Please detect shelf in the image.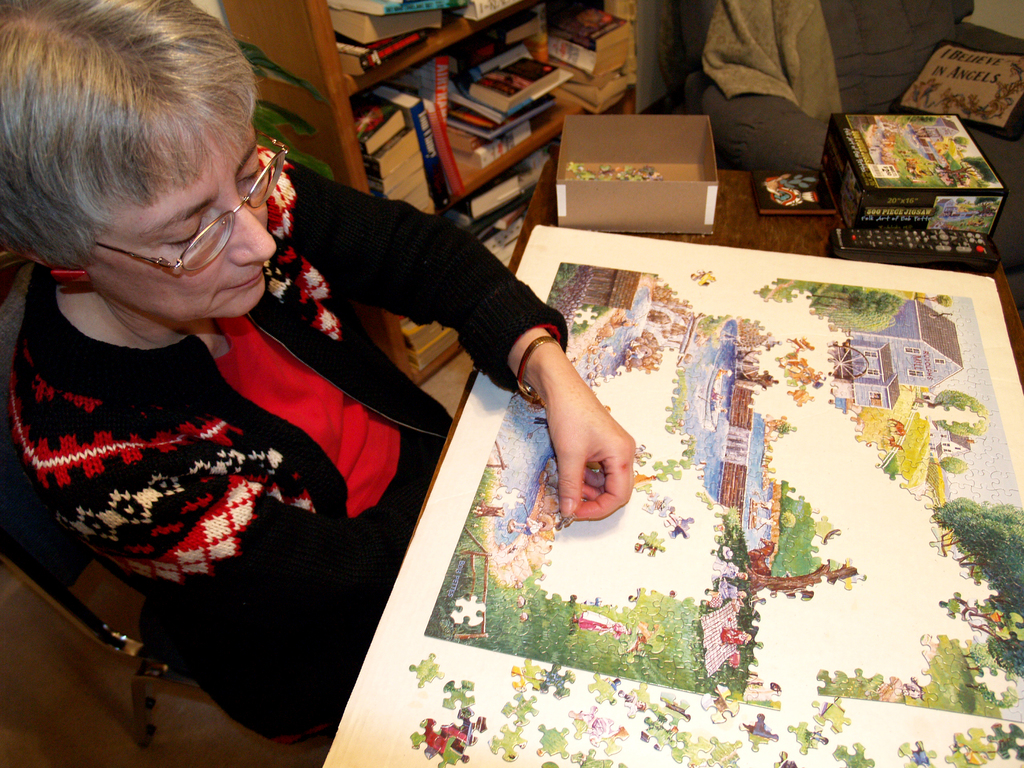
(310,0,634,373).
